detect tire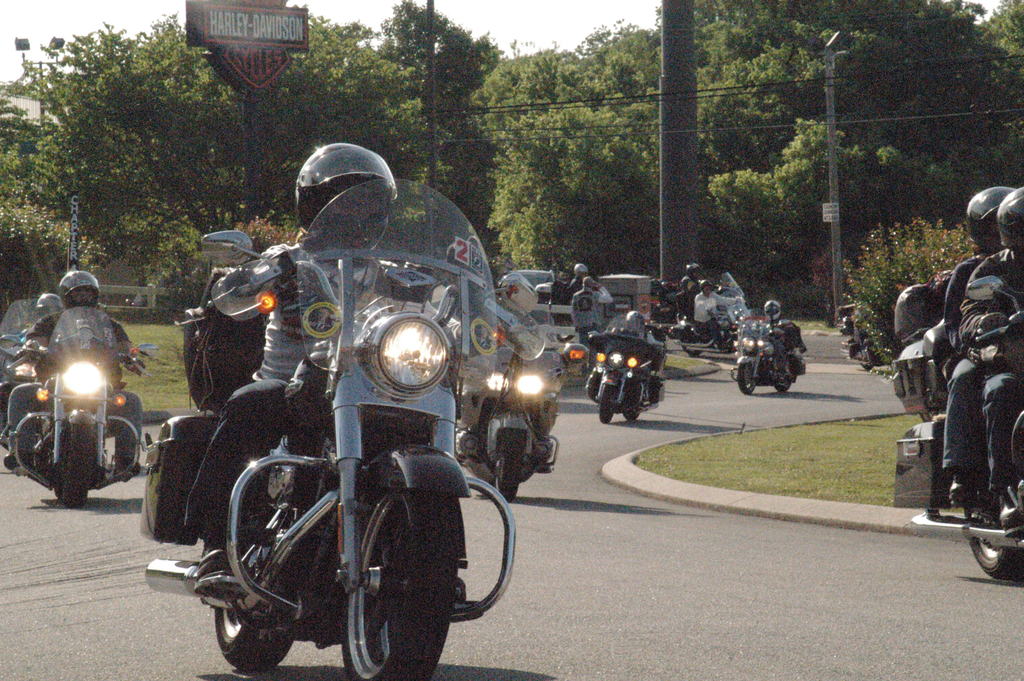
pyautogui.locateOnScreen(738, 357, 763, 398)
